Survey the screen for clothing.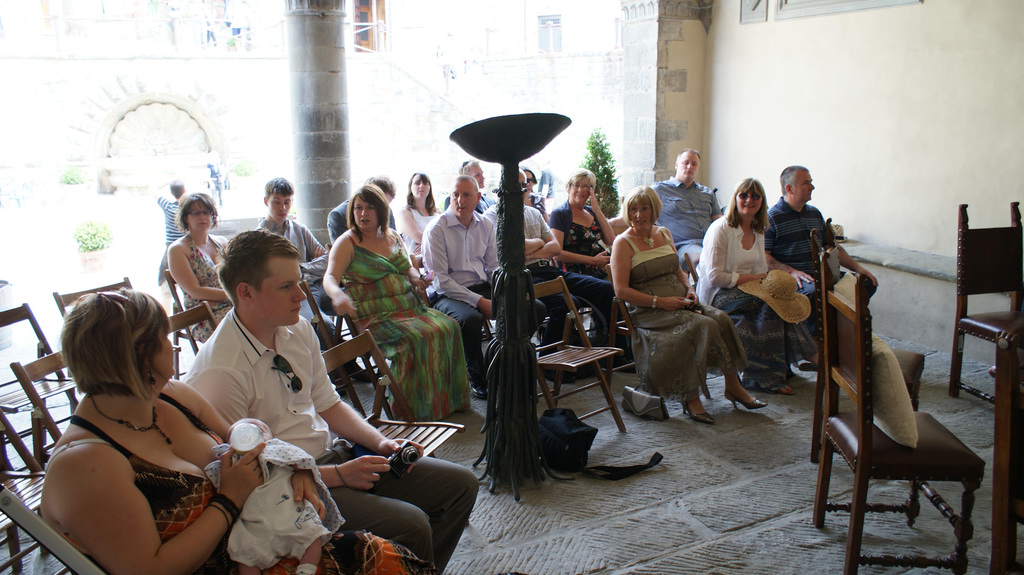
Survey found: bbox=(400, 199, 438, 276).
